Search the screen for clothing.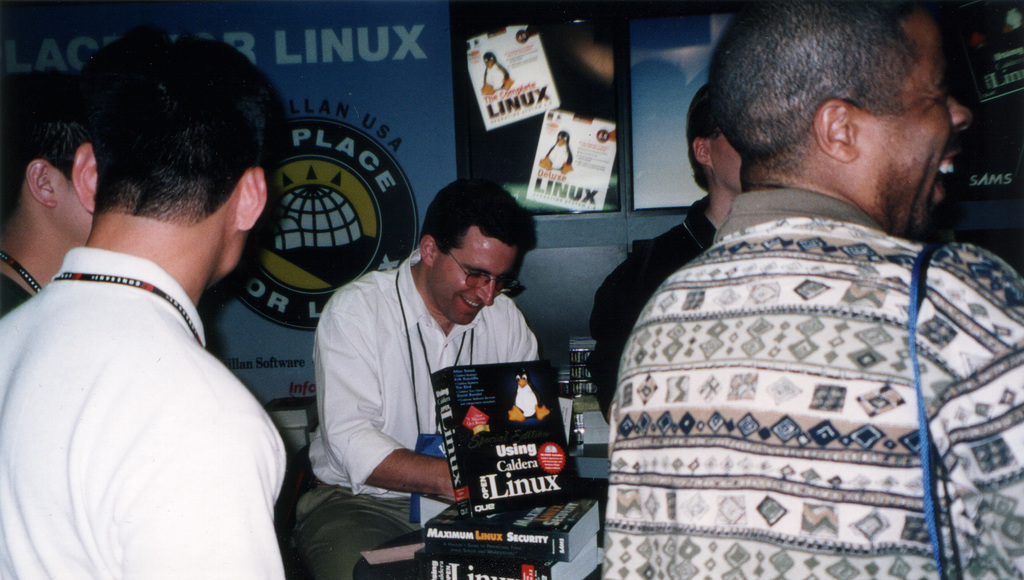
Found at (left=591, top=176, right=1023, bottom=577).
